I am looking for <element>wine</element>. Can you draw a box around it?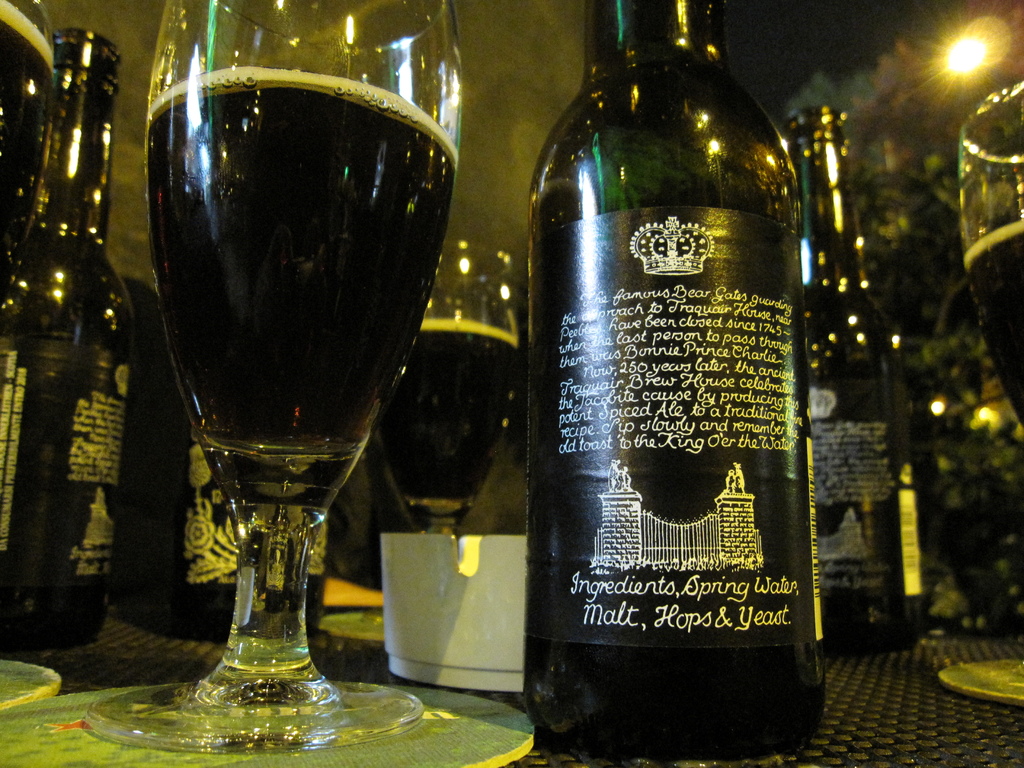
Sure, the bounding box is detection(963, 221, 1023, 425).
